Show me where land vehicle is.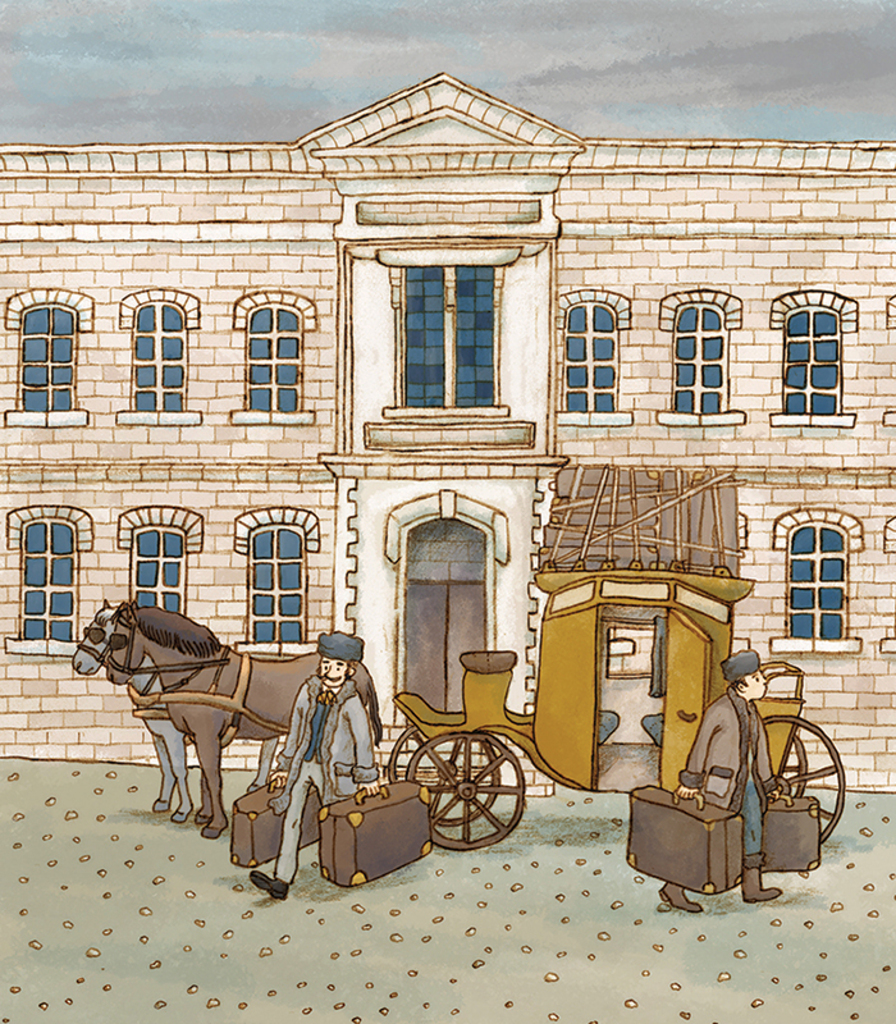
land vehicle is at [132,463,851,841].
